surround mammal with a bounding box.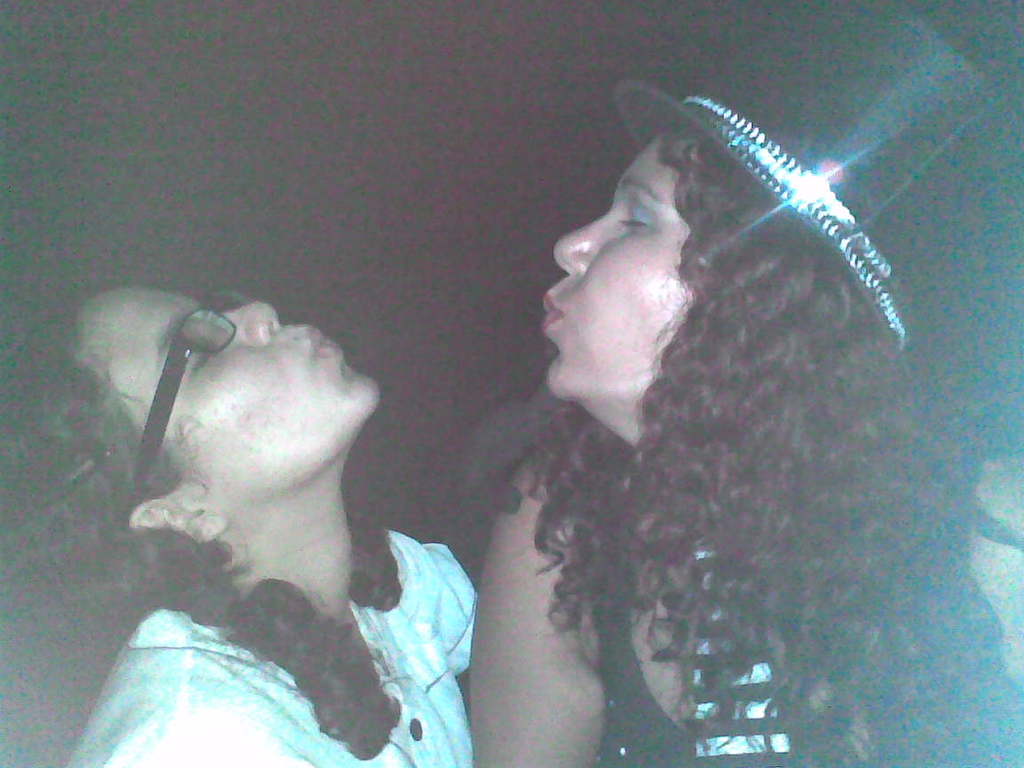
465, 0, 1023, 767.
